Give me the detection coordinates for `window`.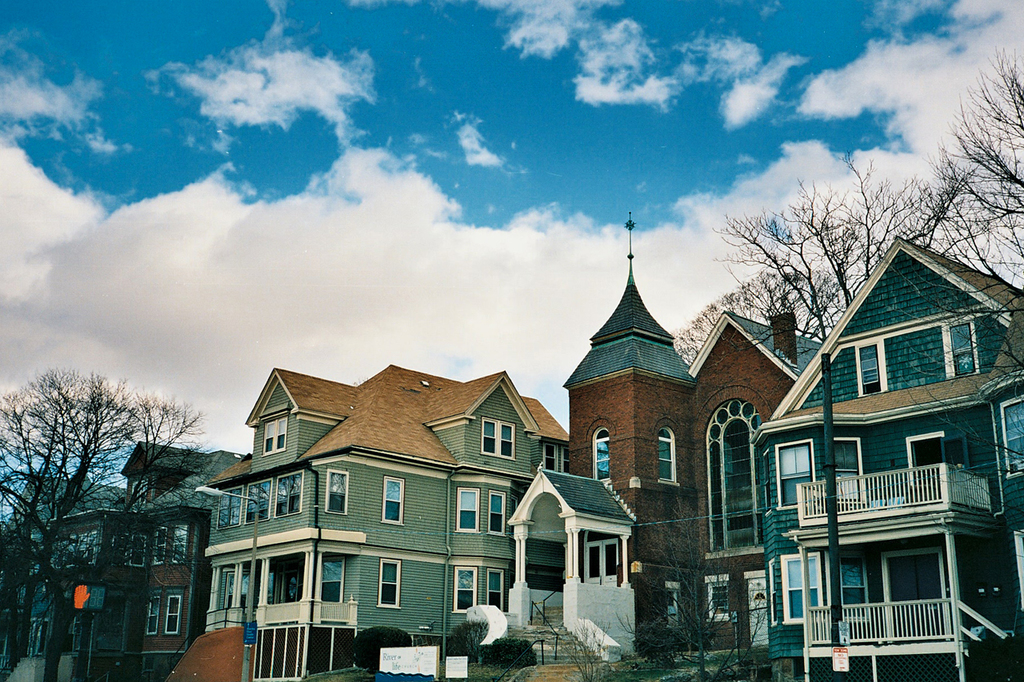
box(272, 556, 303, 608).
